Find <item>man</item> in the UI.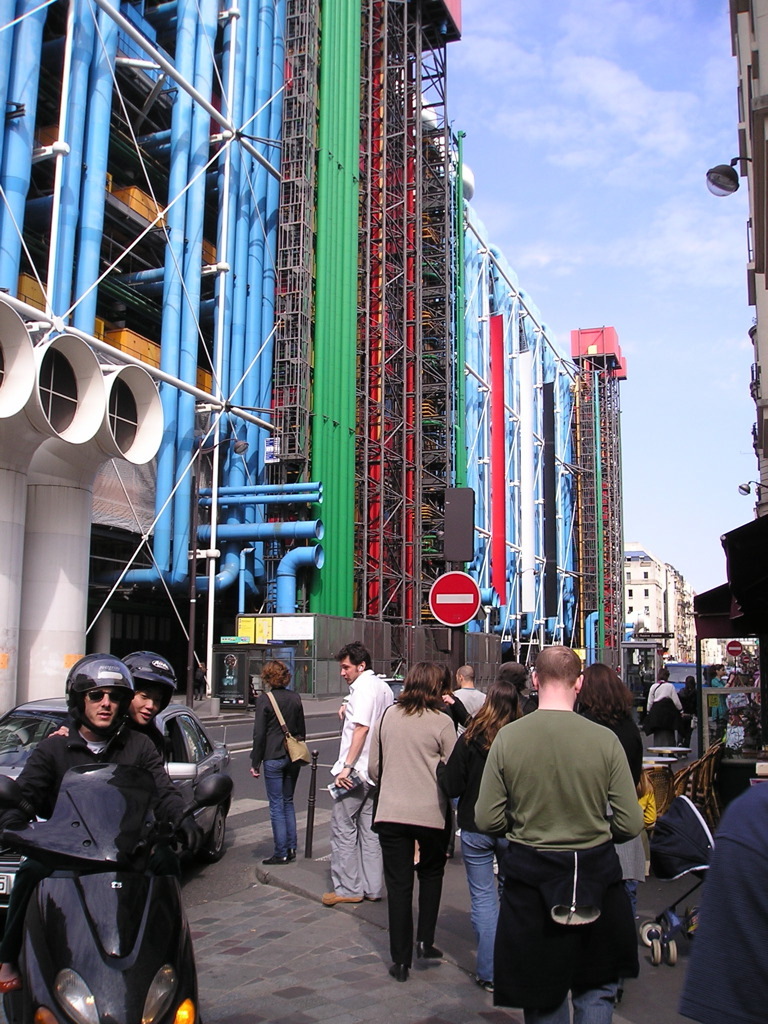
UI element at [473, 643, 646, 1023].
